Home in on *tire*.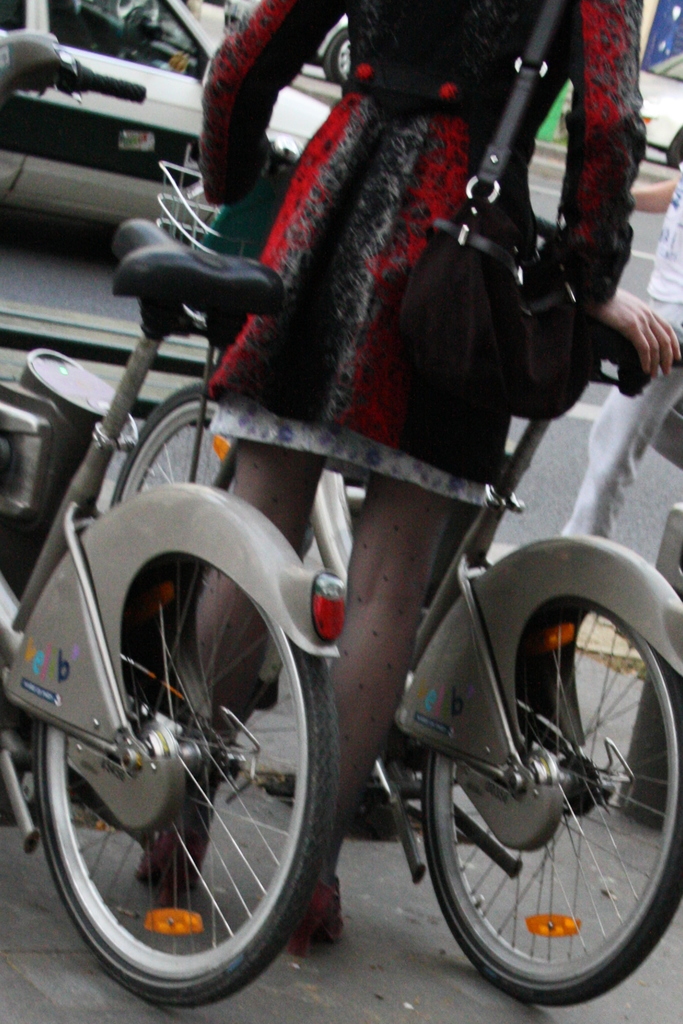
Homed in at 323 29 351 84.
